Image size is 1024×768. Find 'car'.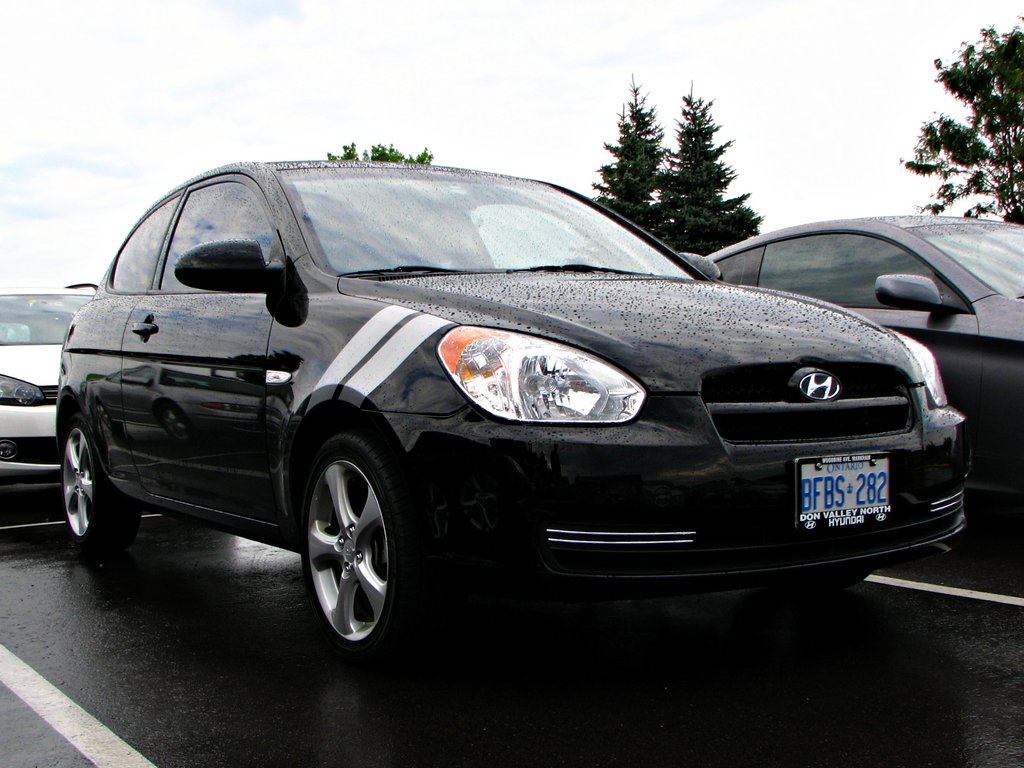
[705,213,1023,515].
